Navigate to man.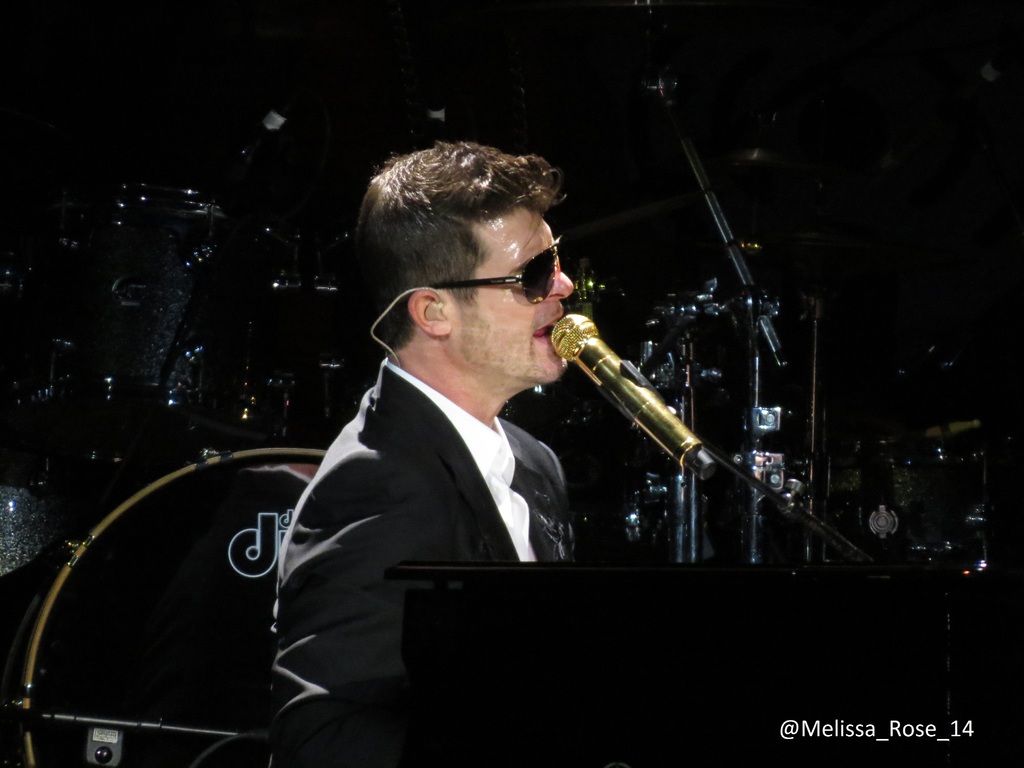
Navigation target: {"x1": 262, "y1": 168, "x2": 618, "y2": 732}.
